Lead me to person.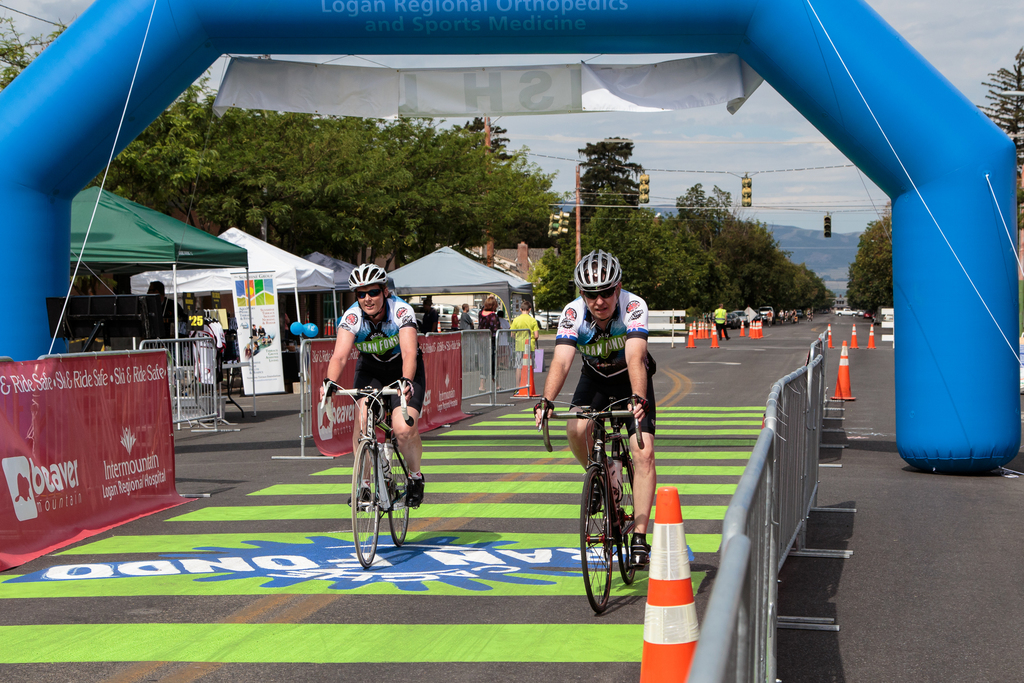
Lead to [479, 291, 501, 379].
